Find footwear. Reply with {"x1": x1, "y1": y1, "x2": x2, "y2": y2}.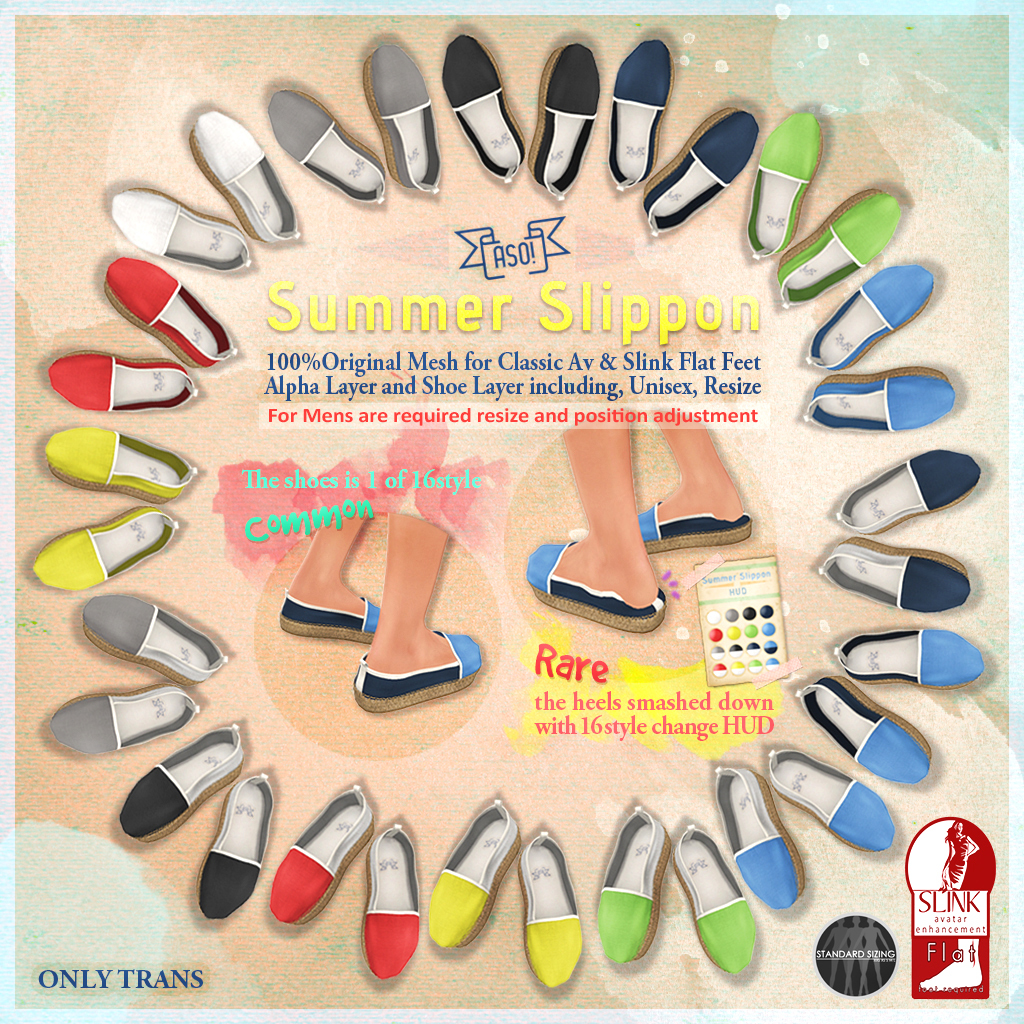
{"x1": 415, "y1": 801, "x2": 520, "y2": 943}.
